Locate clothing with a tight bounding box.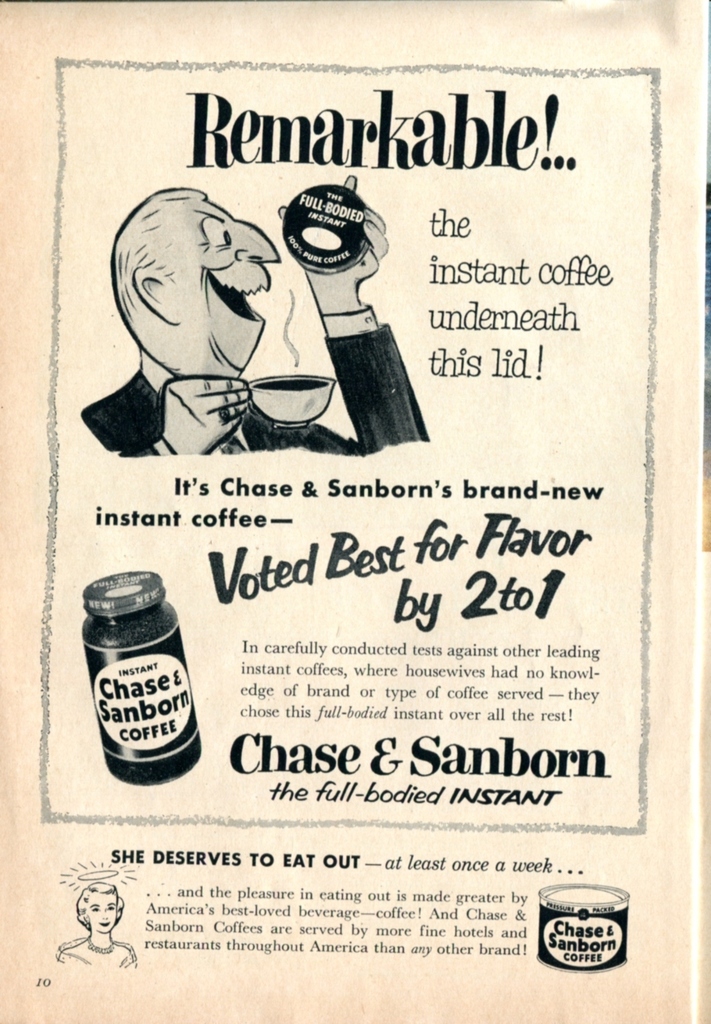
69, 299, 461, 453.
